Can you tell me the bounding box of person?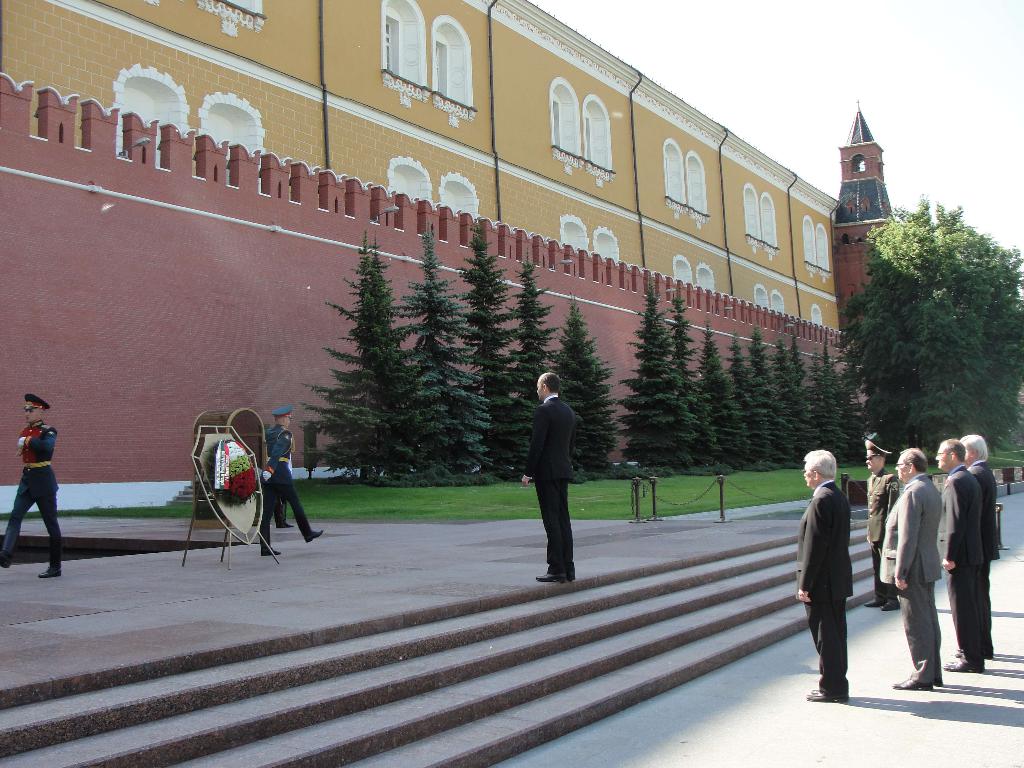
bbox=[876, 440, 947, 693].
